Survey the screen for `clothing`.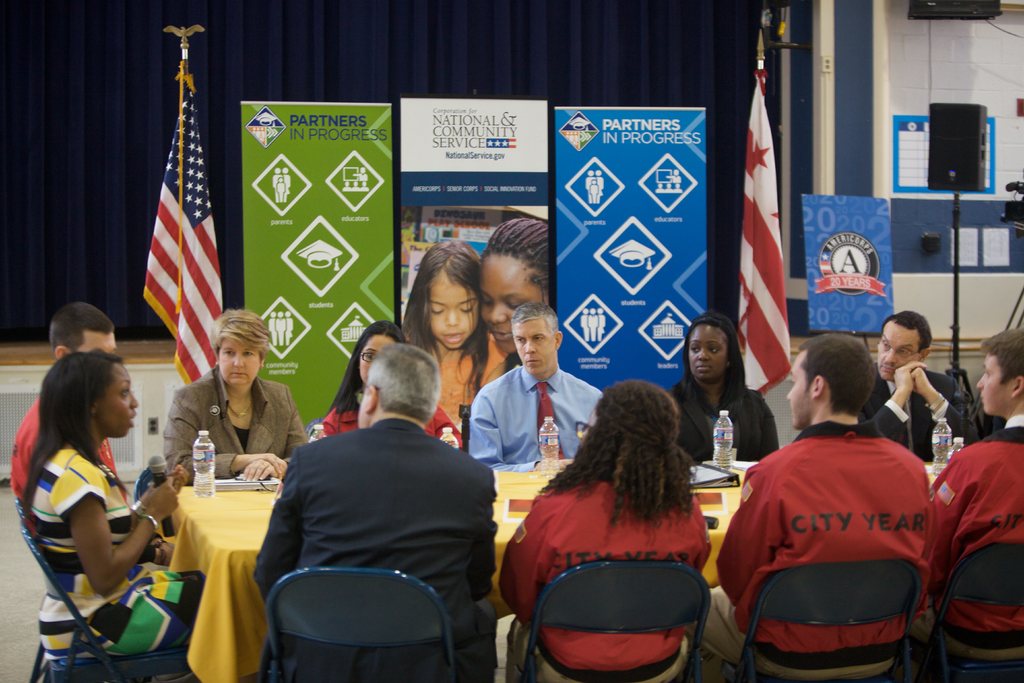
Survey found: select_region(317, 386, 462, 452).
